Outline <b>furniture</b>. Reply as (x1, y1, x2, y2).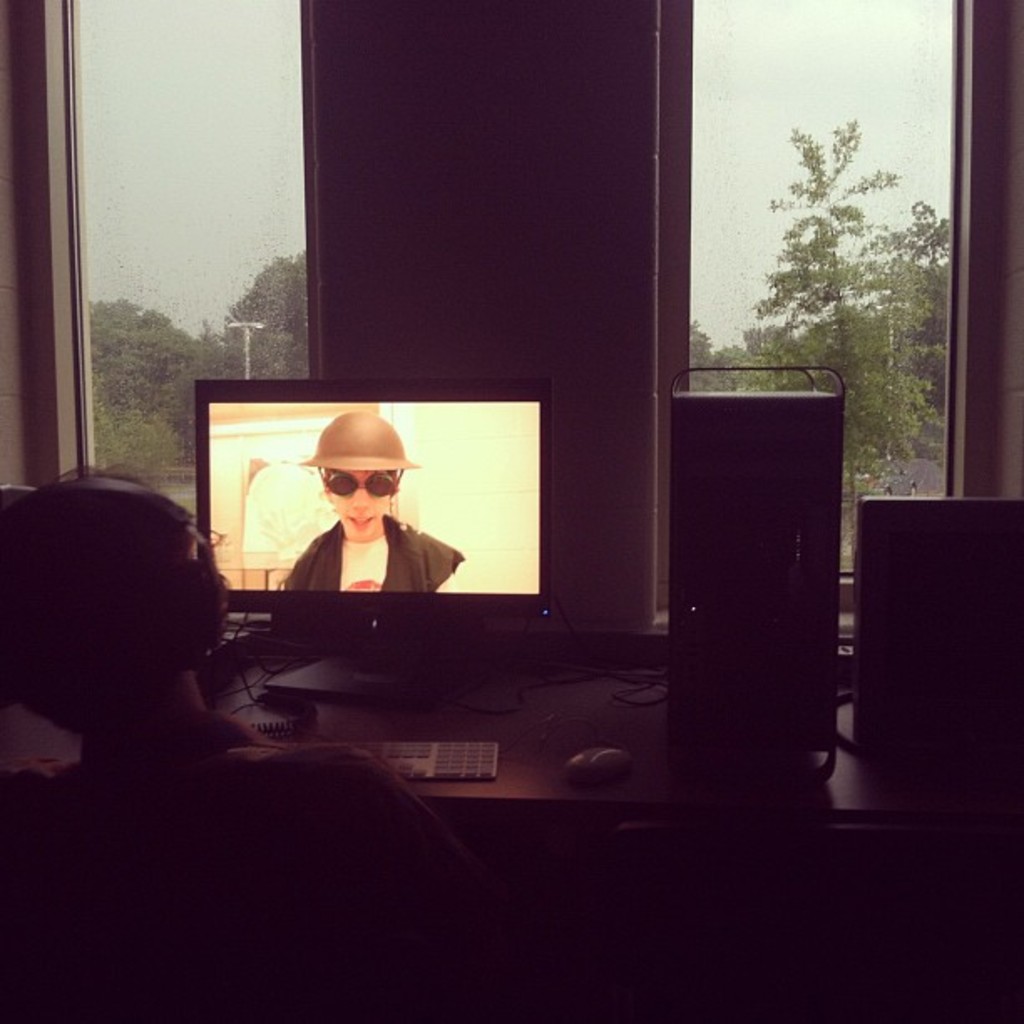
(855, 497, 1022, 756).
